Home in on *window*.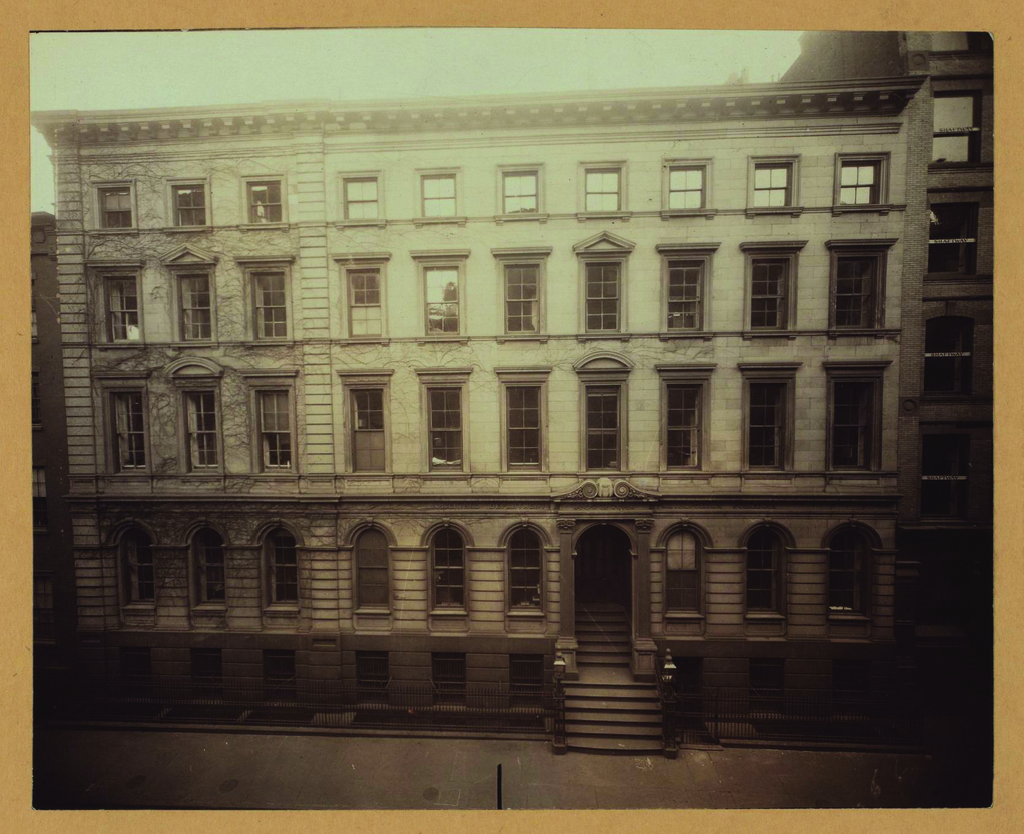
Homed in at crop(342, 371, 392, 486).
